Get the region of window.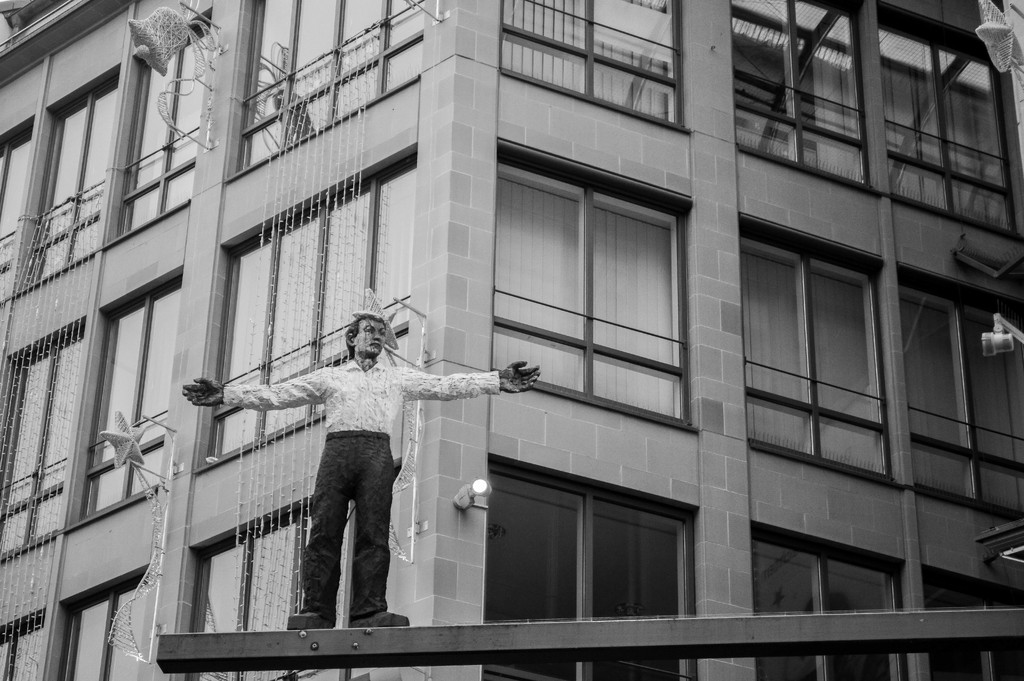
<box>220,0,430,183</box>.
